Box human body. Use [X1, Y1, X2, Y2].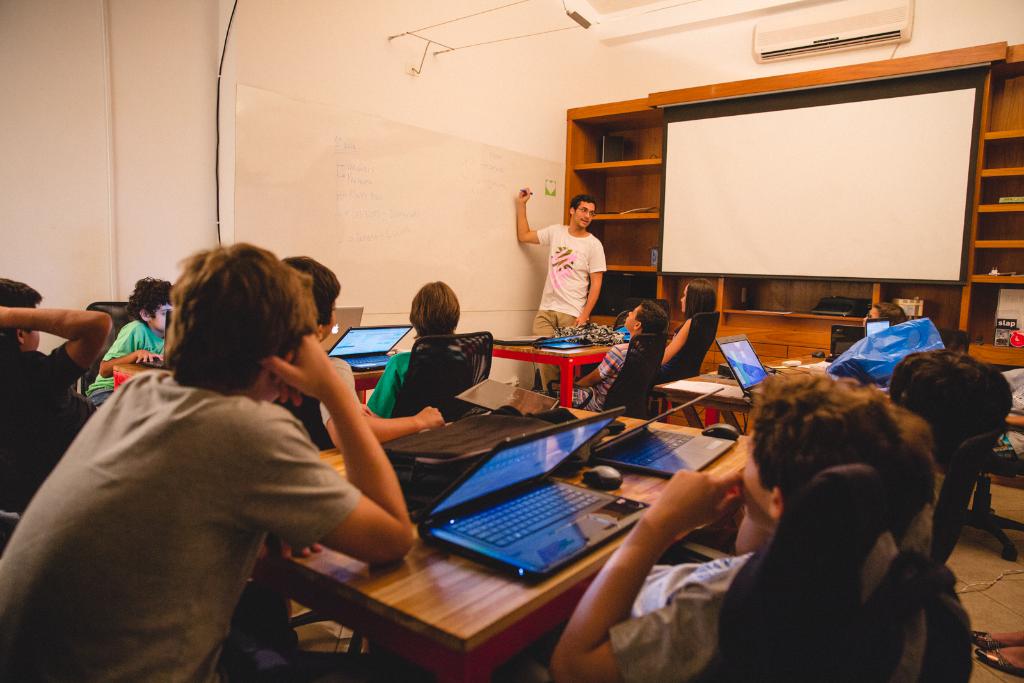
[883, 341, 1015, 465].
